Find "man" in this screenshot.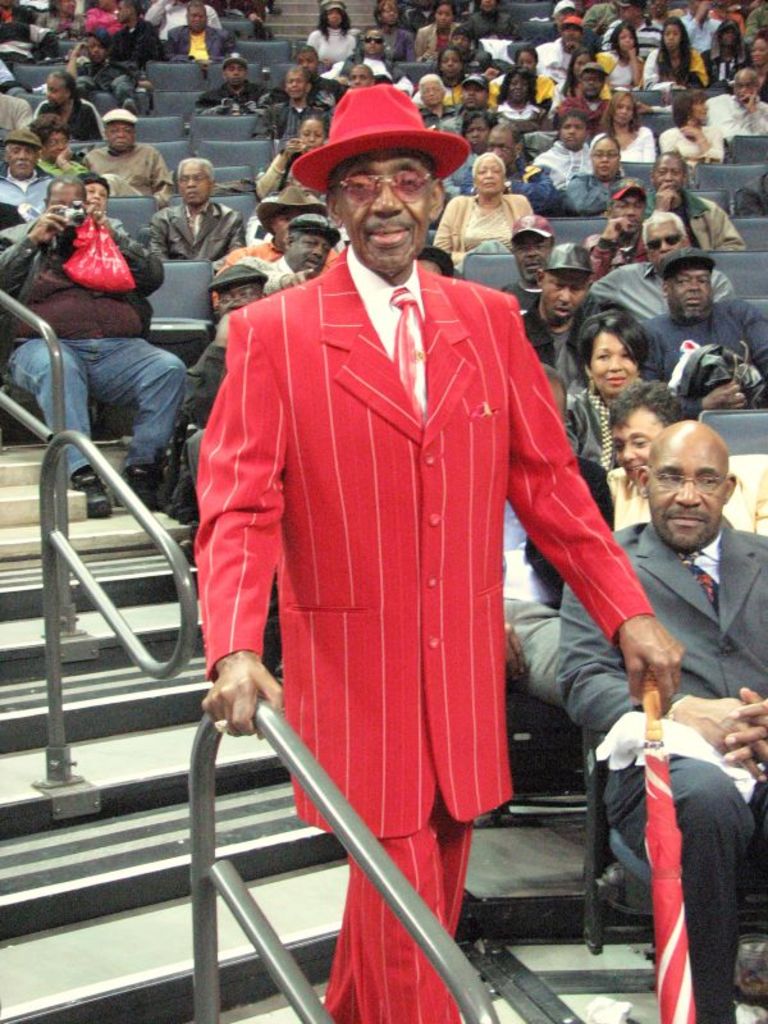
The bounding box for "man" is [x1=643, y1=145, x2=750, y2=248].
